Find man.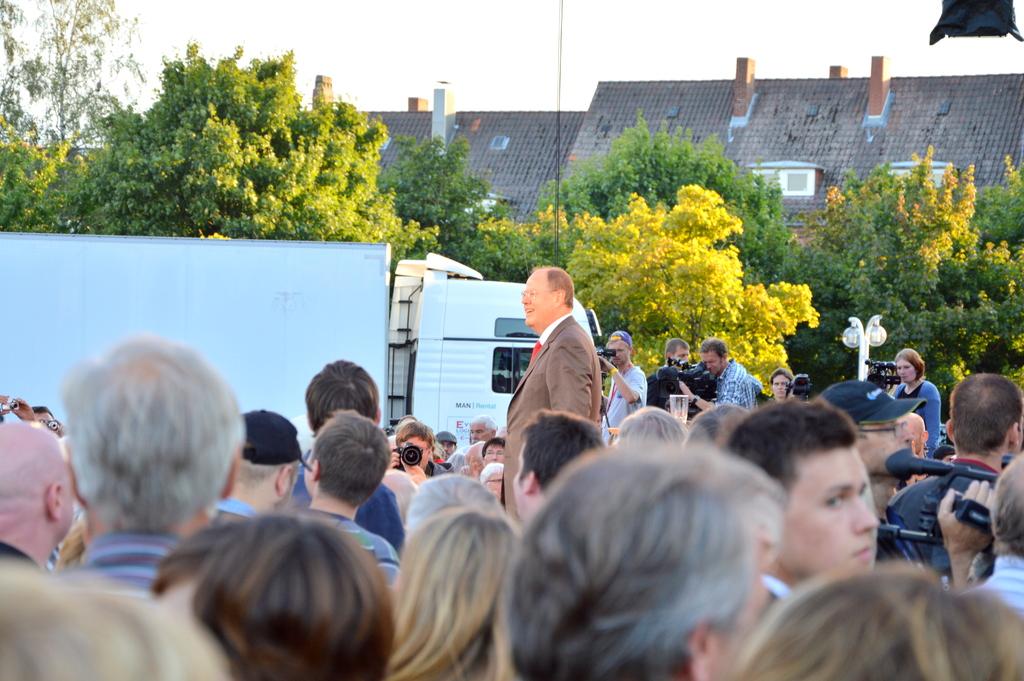
822/379/925/569.
